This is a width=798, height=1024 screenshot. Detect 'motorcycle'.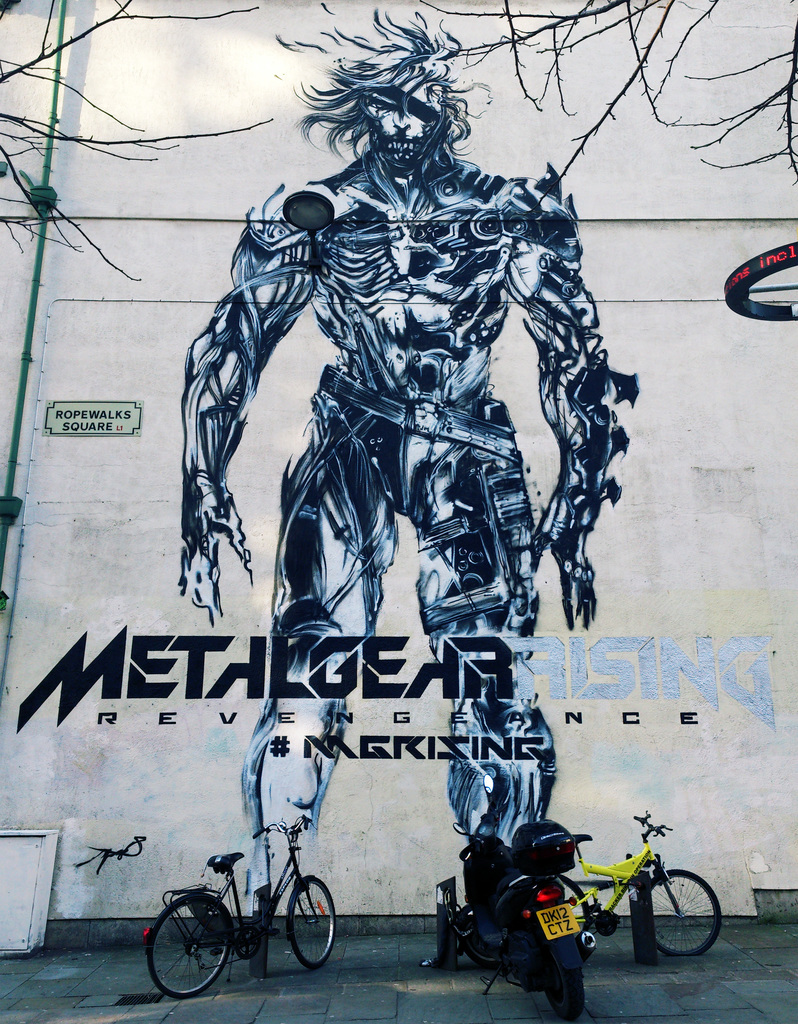
left=444, top=805, right=604, bottom=1016.
